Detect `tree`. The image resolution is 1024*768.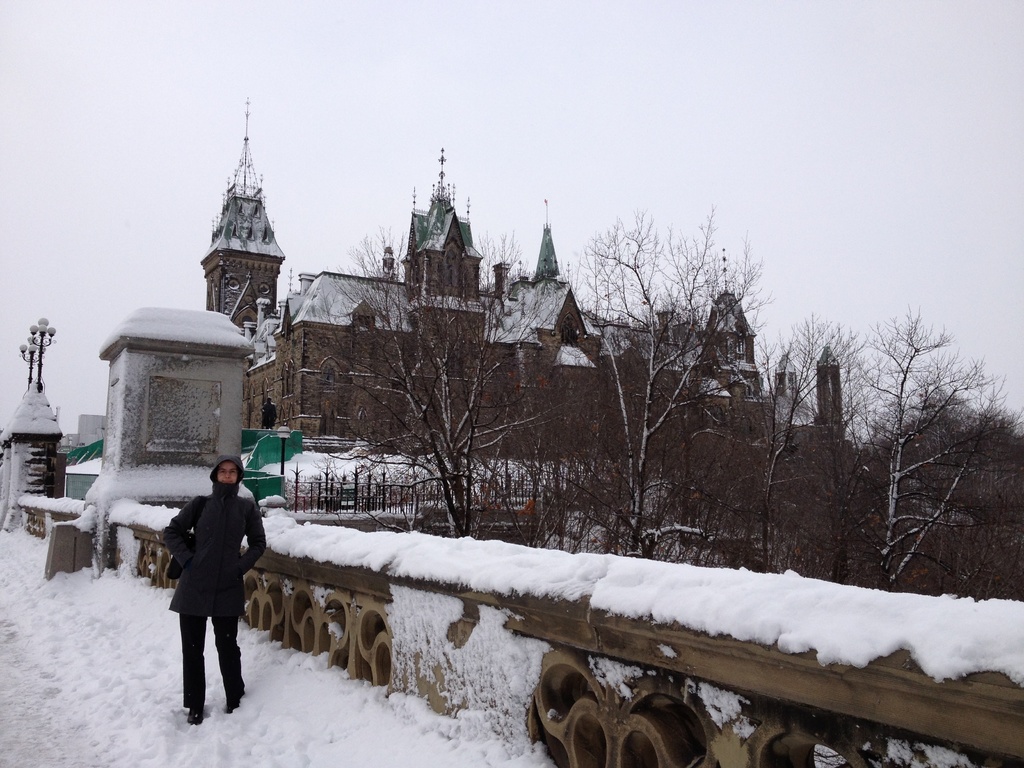
836/276/990/615.
